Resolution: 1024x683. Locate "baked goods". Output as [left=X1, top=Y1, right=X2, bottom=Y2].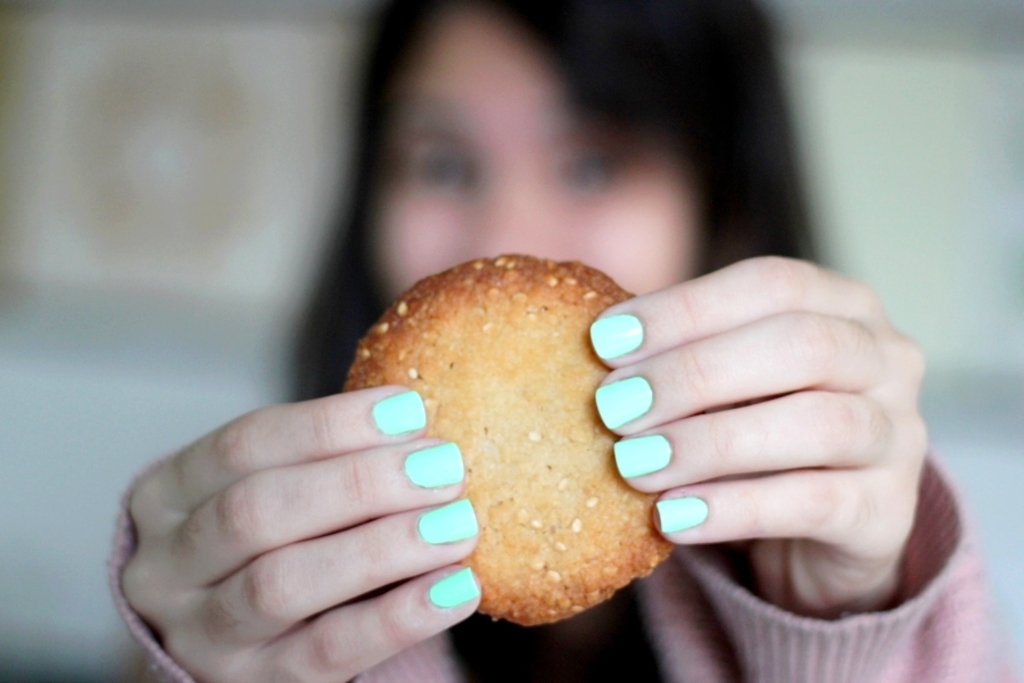
[left=335, top=255, right=686, bottom=628].
